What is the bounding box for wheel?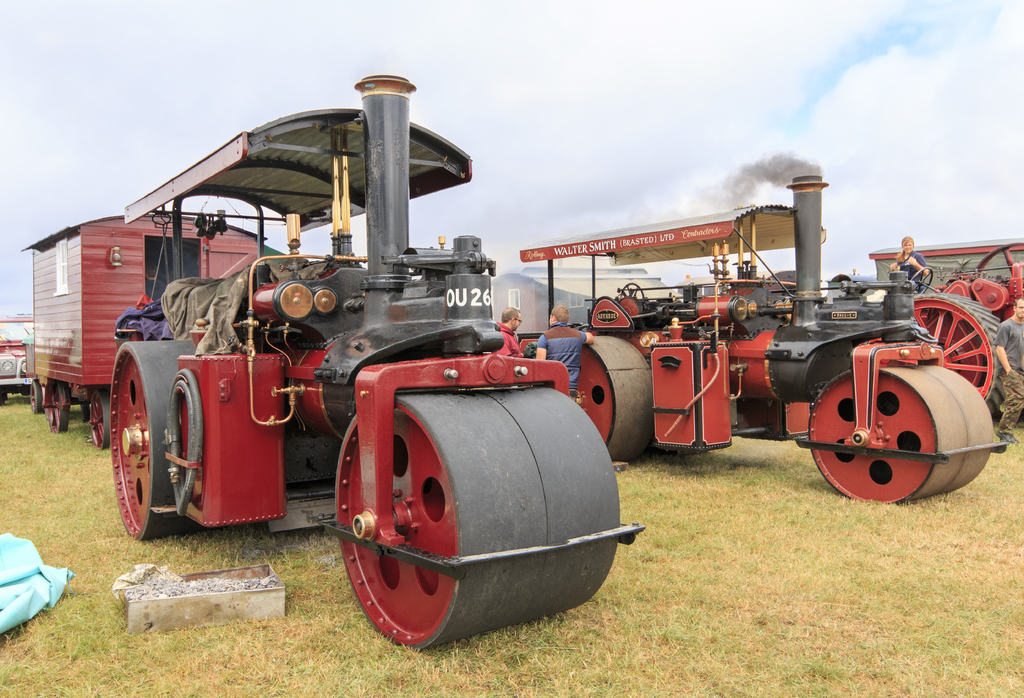
bbox=(334, 386, 620, 654).
